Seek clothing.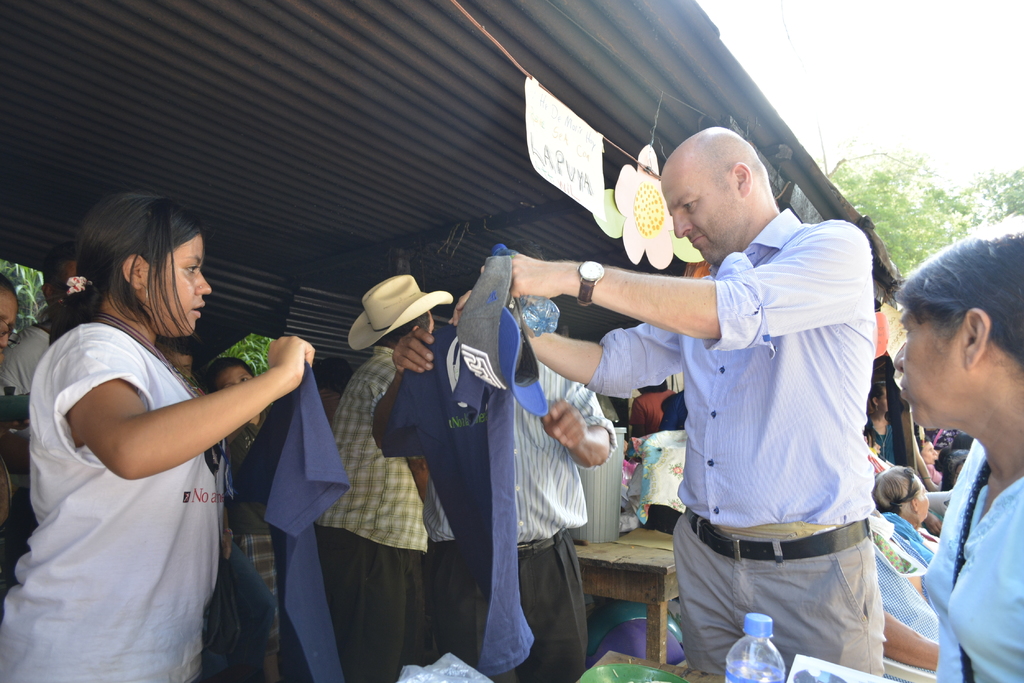
rect(0, 329, 213, 682).
